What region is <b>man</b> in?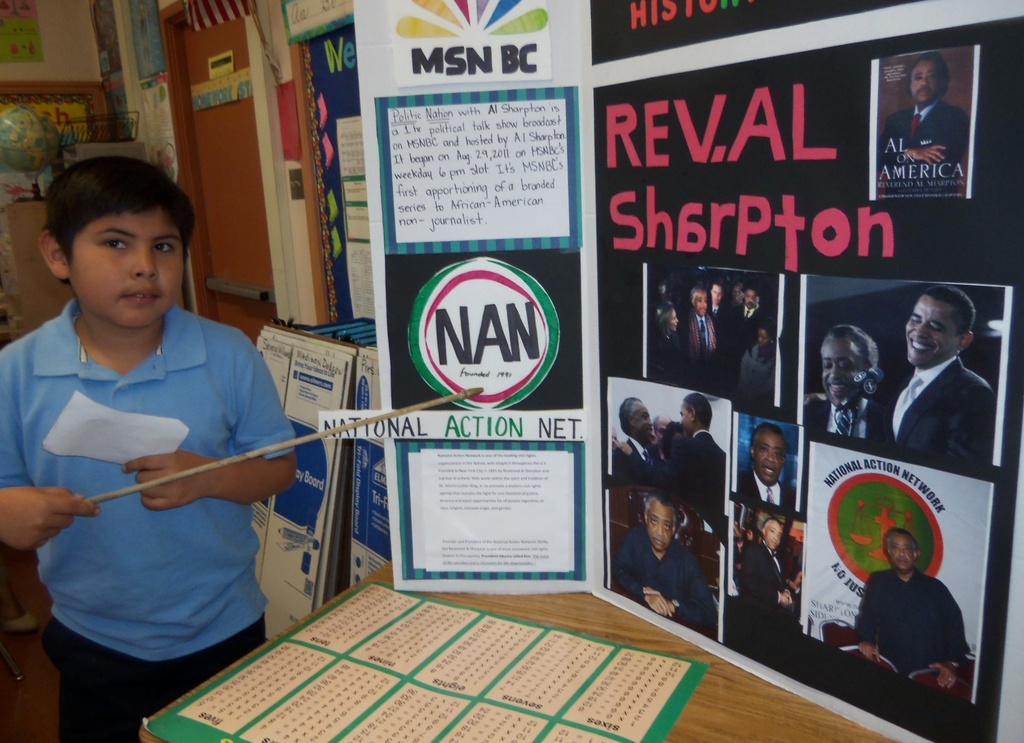
(613,398,657,483).
